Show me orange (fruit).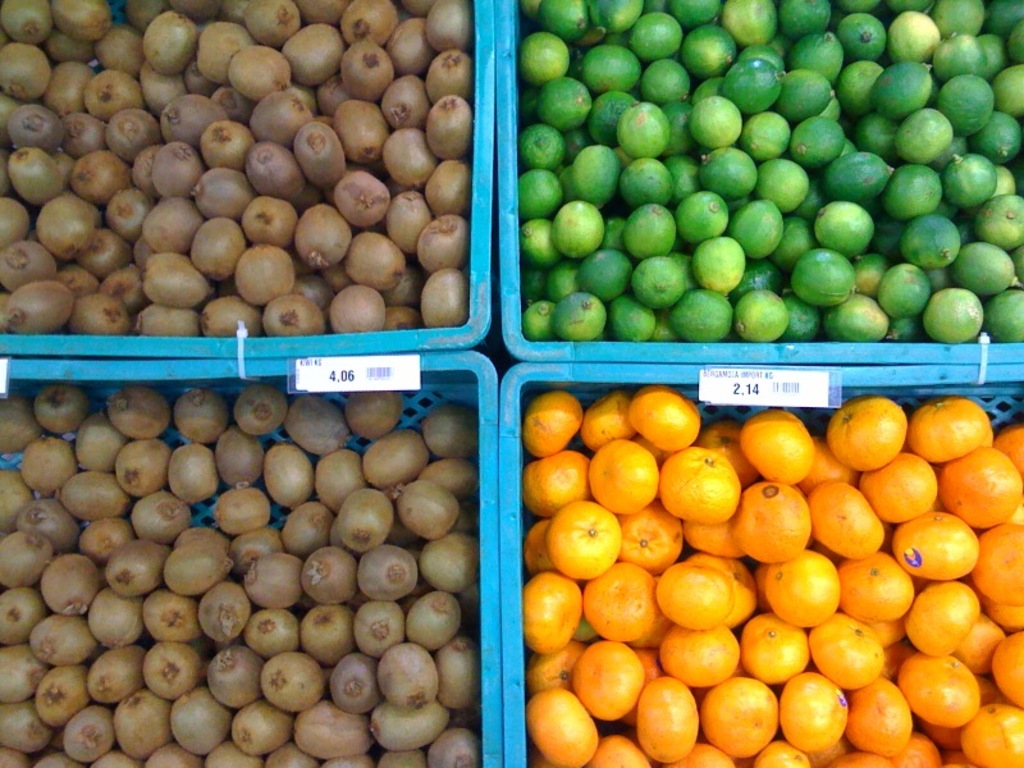
orange (fruit) is here: [836,406,920,483].
